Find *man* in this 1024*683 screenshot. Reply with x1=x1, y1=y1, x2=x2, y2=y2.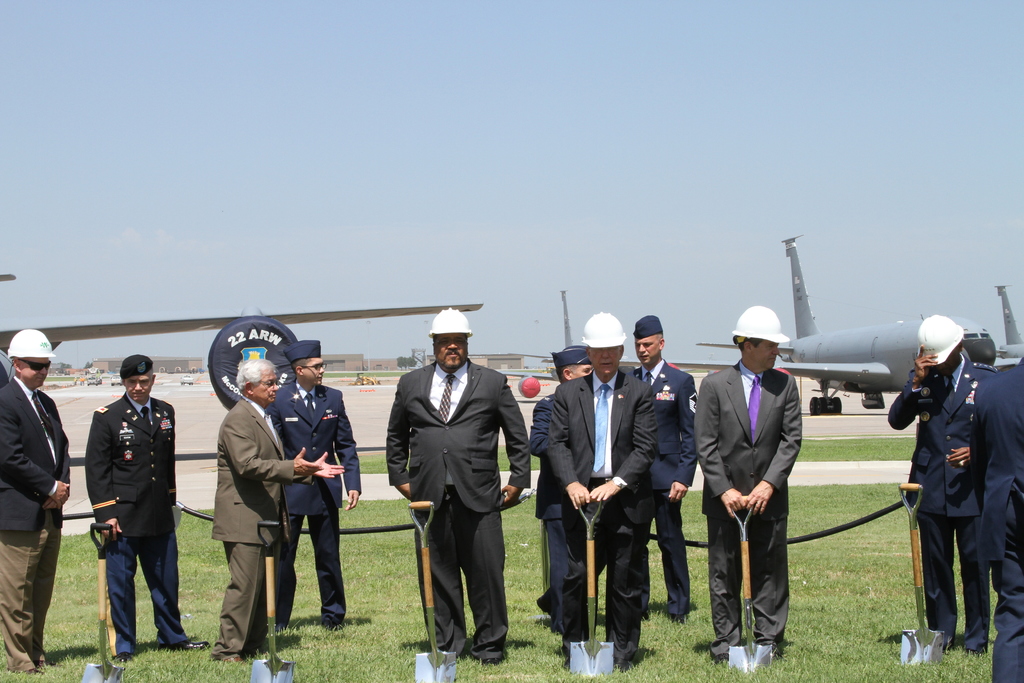
x1=882, y1=306, x2=989, y2=660.
